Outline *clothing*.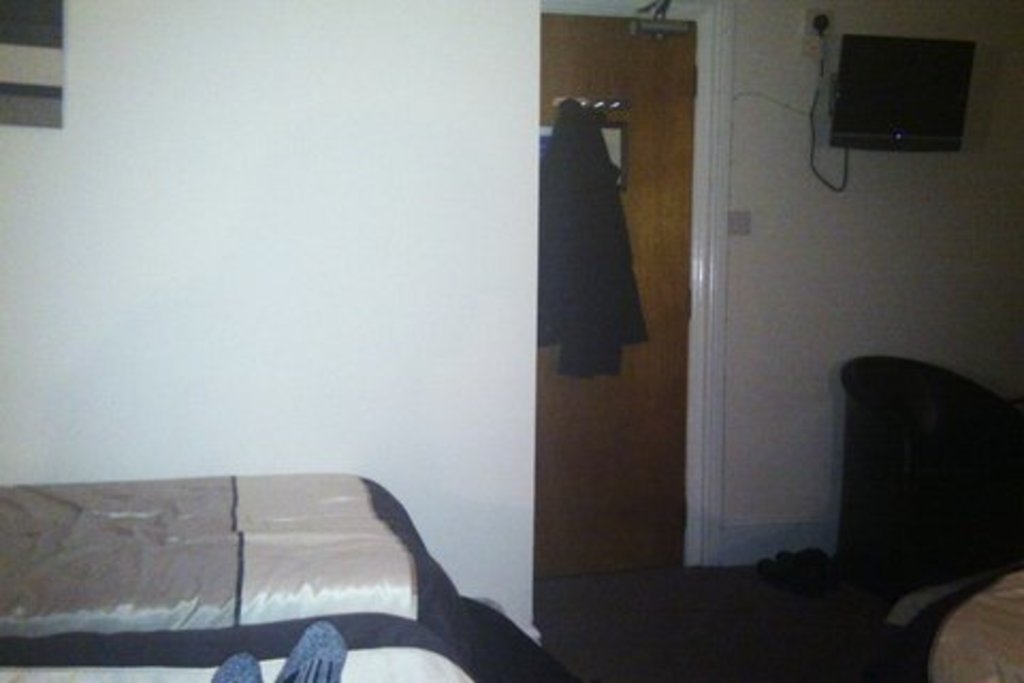
Outline: [left=535, top=98, right=657, bottom=376].
